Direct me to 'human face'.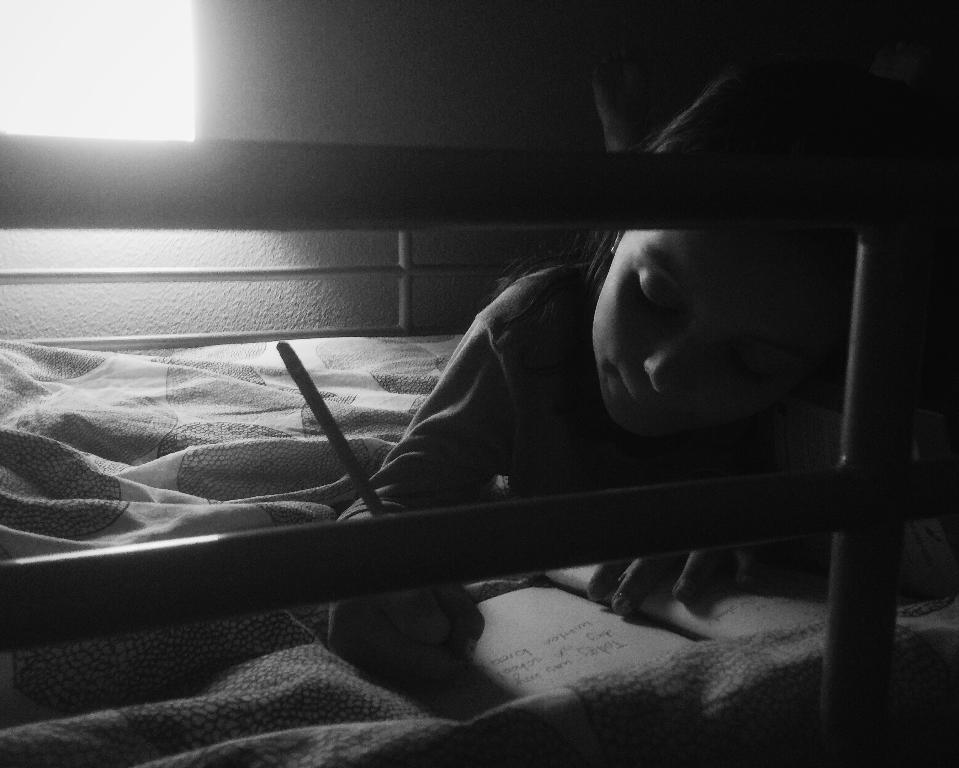
Direction: <region>583, 228, 830, 450</region>.
